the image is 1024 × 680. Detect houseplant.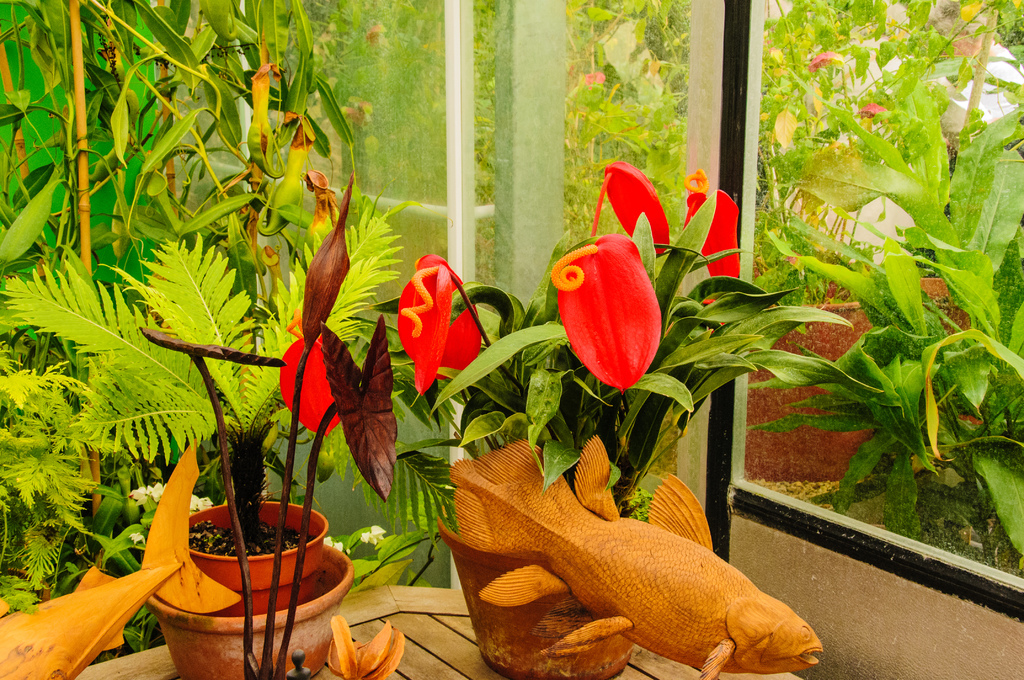
Detection: locate(4, 178, 409, 679).
